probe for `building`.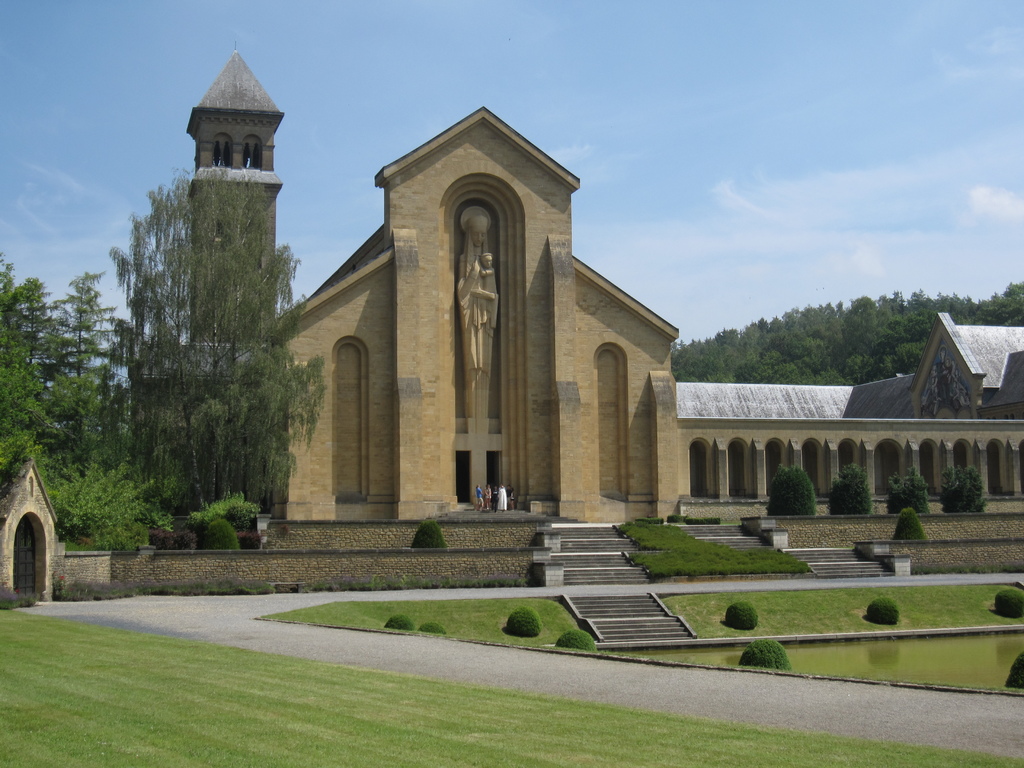
Probe result: locate(131, 40, 684, 526).
